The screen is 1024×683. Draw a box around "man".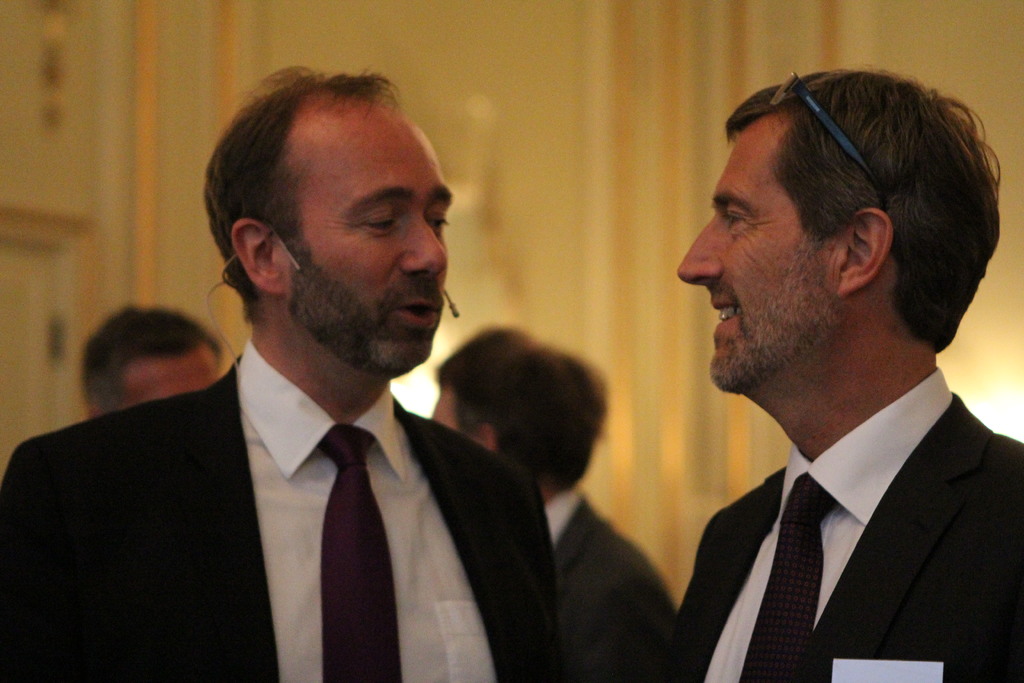
{"x1": 0, "y1": 69, "x2": 557, "y2": 682}.
